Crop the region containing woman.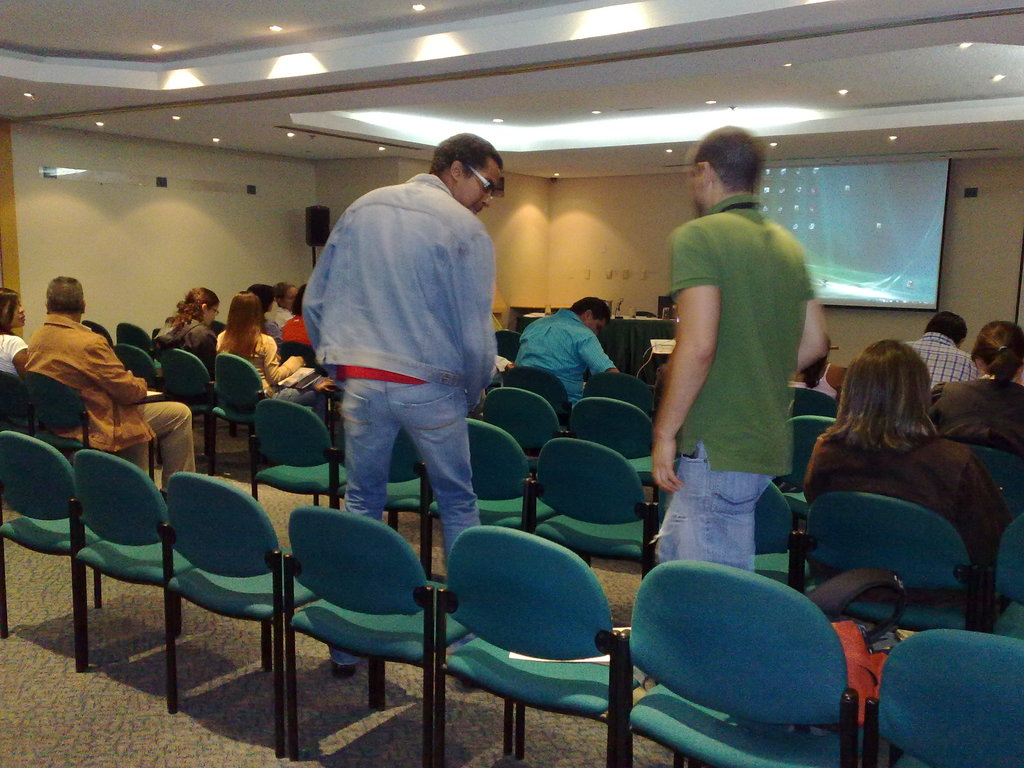
Crop region: x1=0, y1=285, x2=31, y2=376.
